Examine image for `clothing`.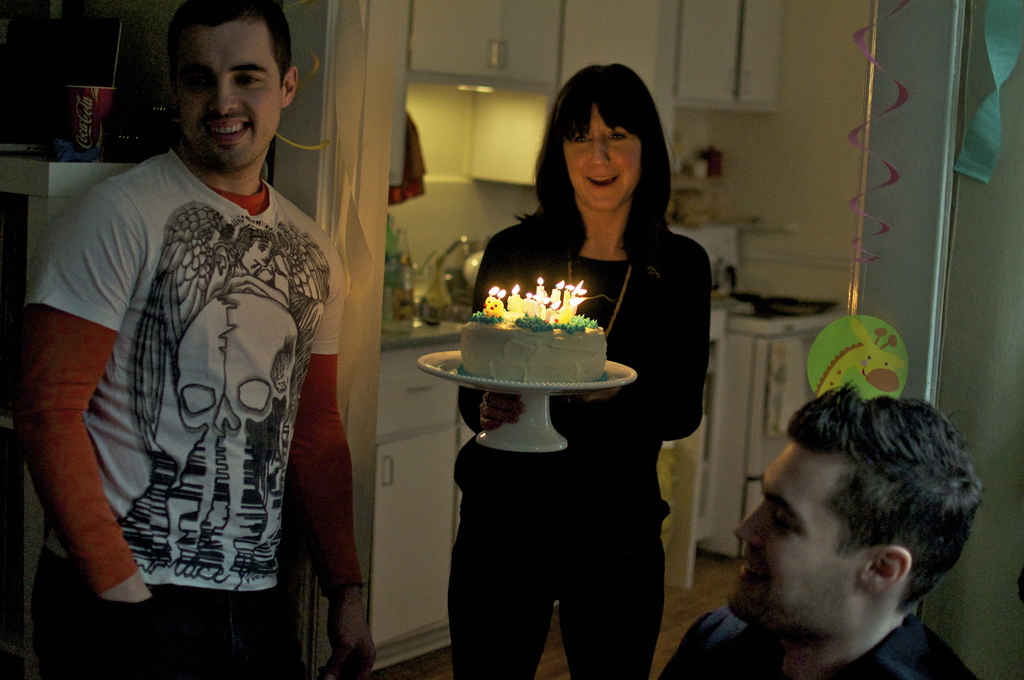
Examination result: bbox=[448, 212, 716, 679].
